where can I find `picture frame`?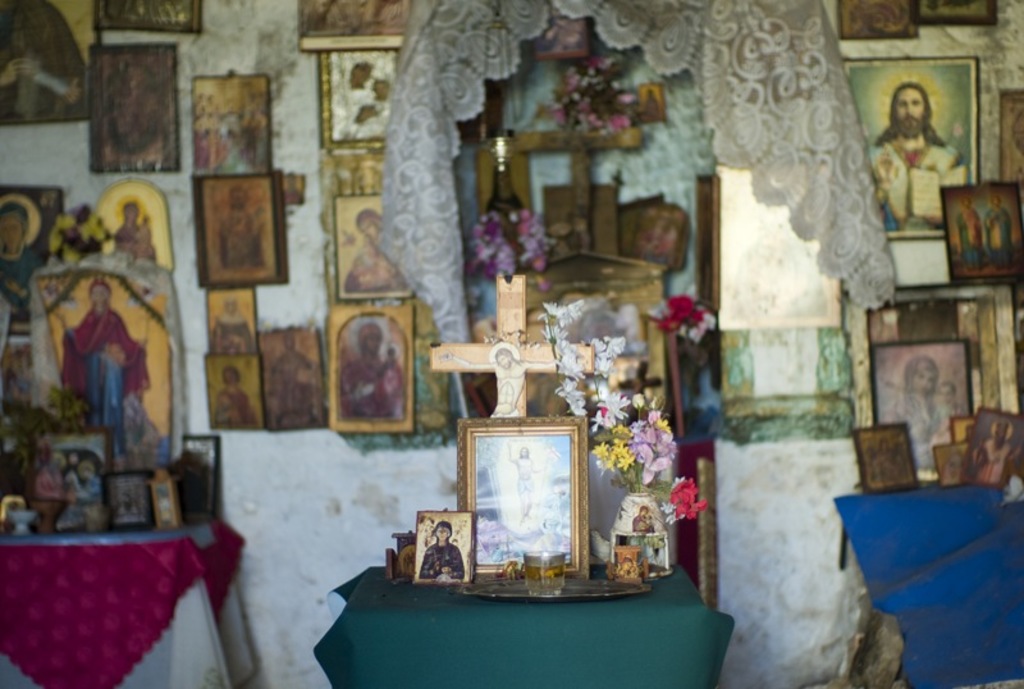
You can find it at [x1=317, y1=41, x2=412, y2=151].
